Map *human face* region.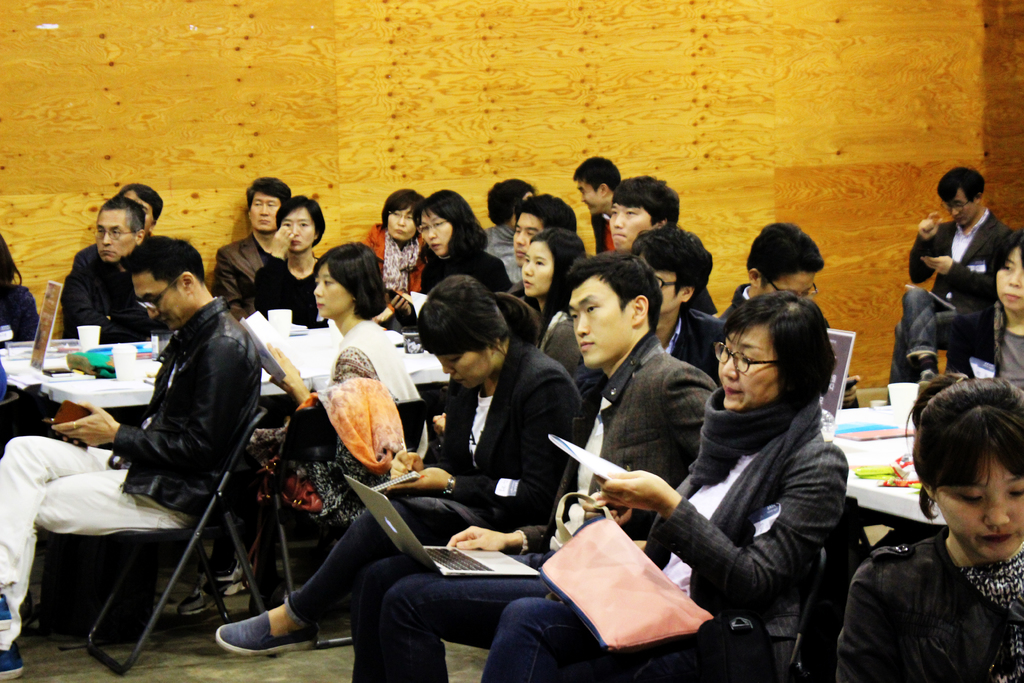
Mapped to pyautogui.locateOnScreen(946, 188, 977, 227).
